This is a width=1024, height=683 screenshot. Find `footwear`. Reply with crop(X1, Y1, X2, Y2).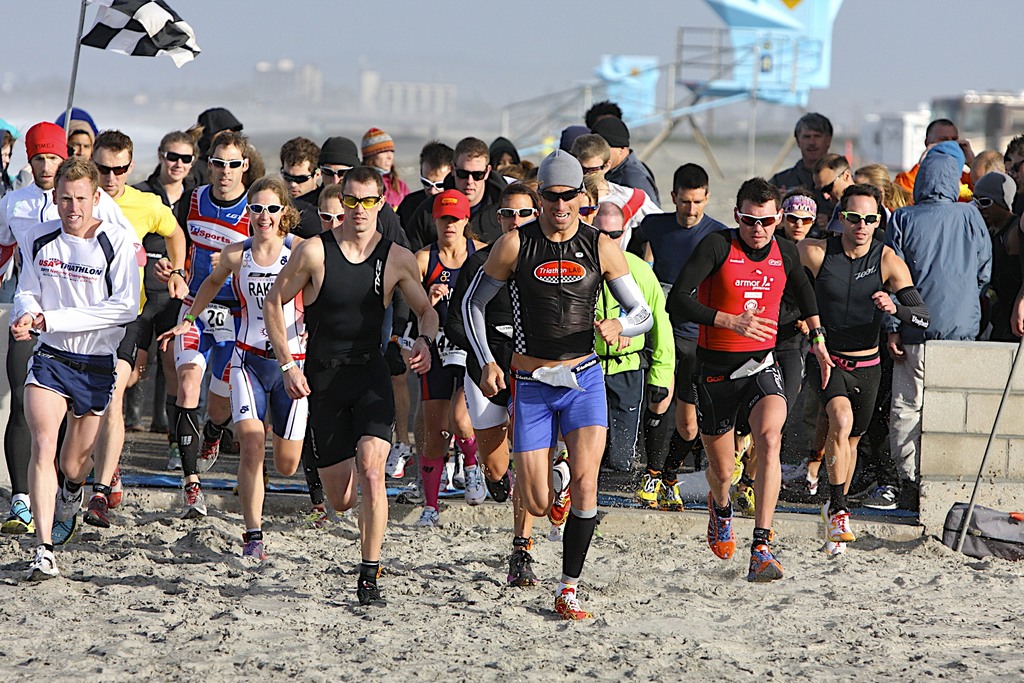
crop(180, 479, 210, 518).
